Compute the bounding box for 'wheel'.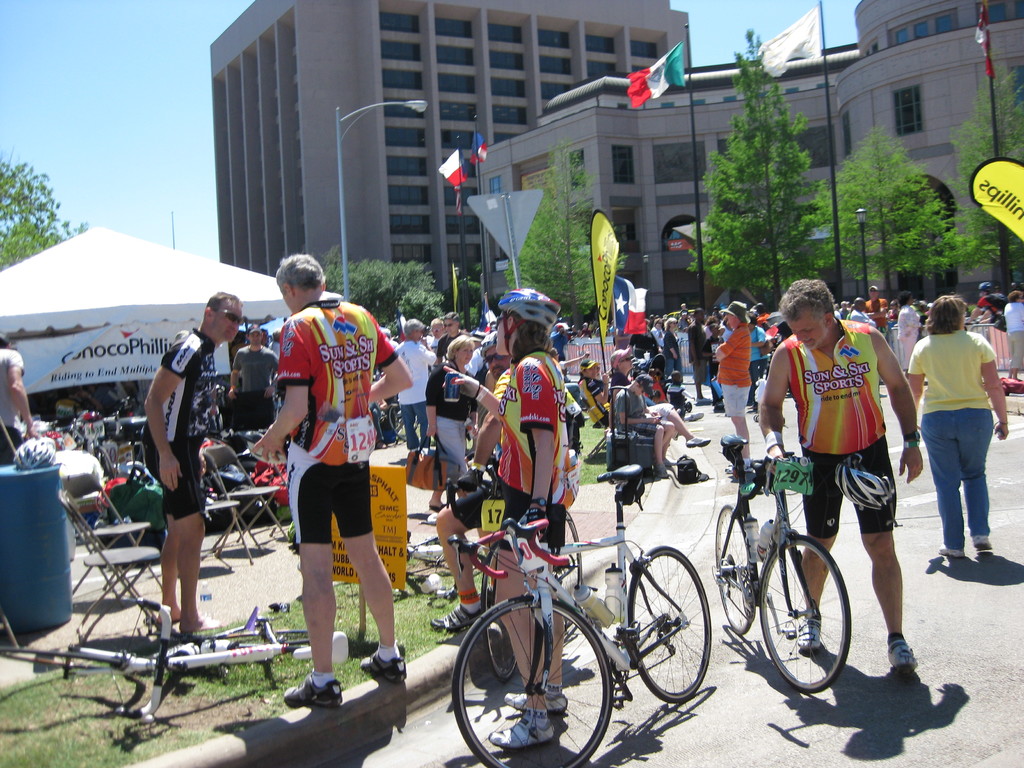
<box>190,628,318,660</box>.
